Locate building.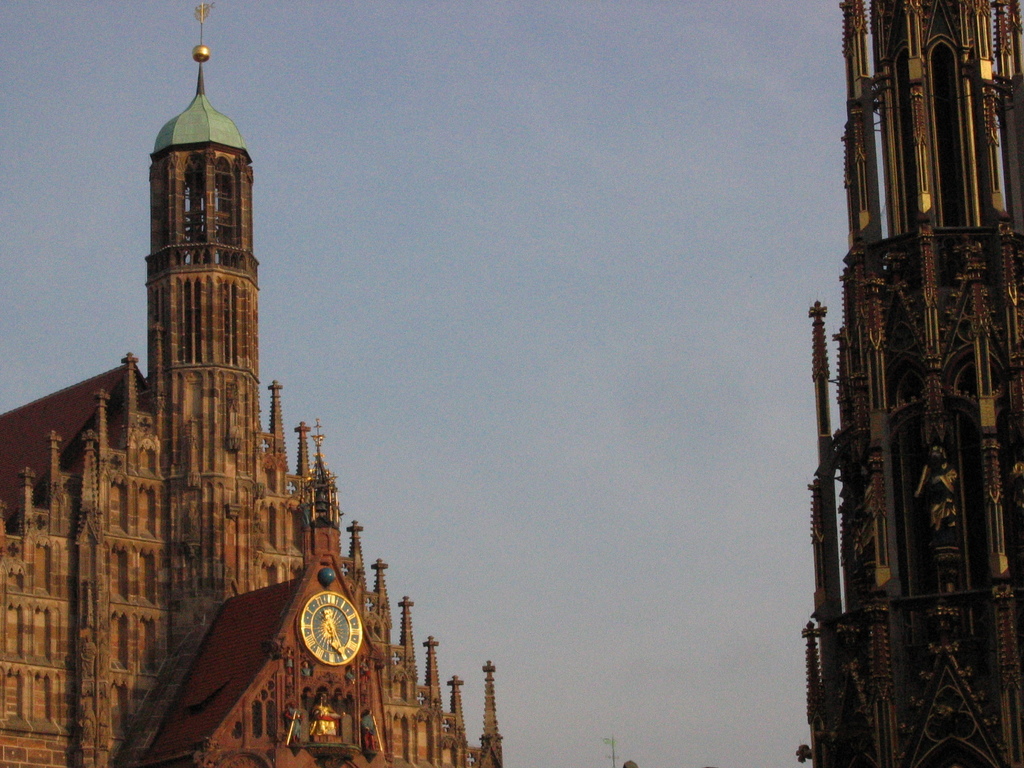
Bounding box: <box>0,0,504,767</box>.
